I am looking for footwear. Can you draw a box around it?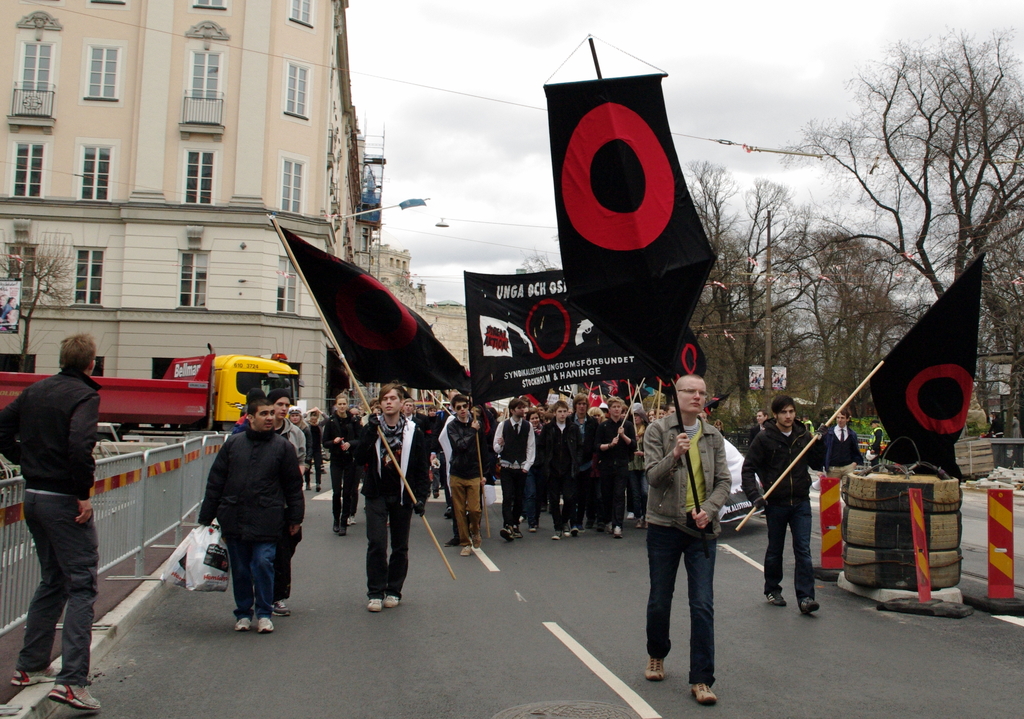
Sure, the bounding box is BBox(614, 524, 623, 537).
